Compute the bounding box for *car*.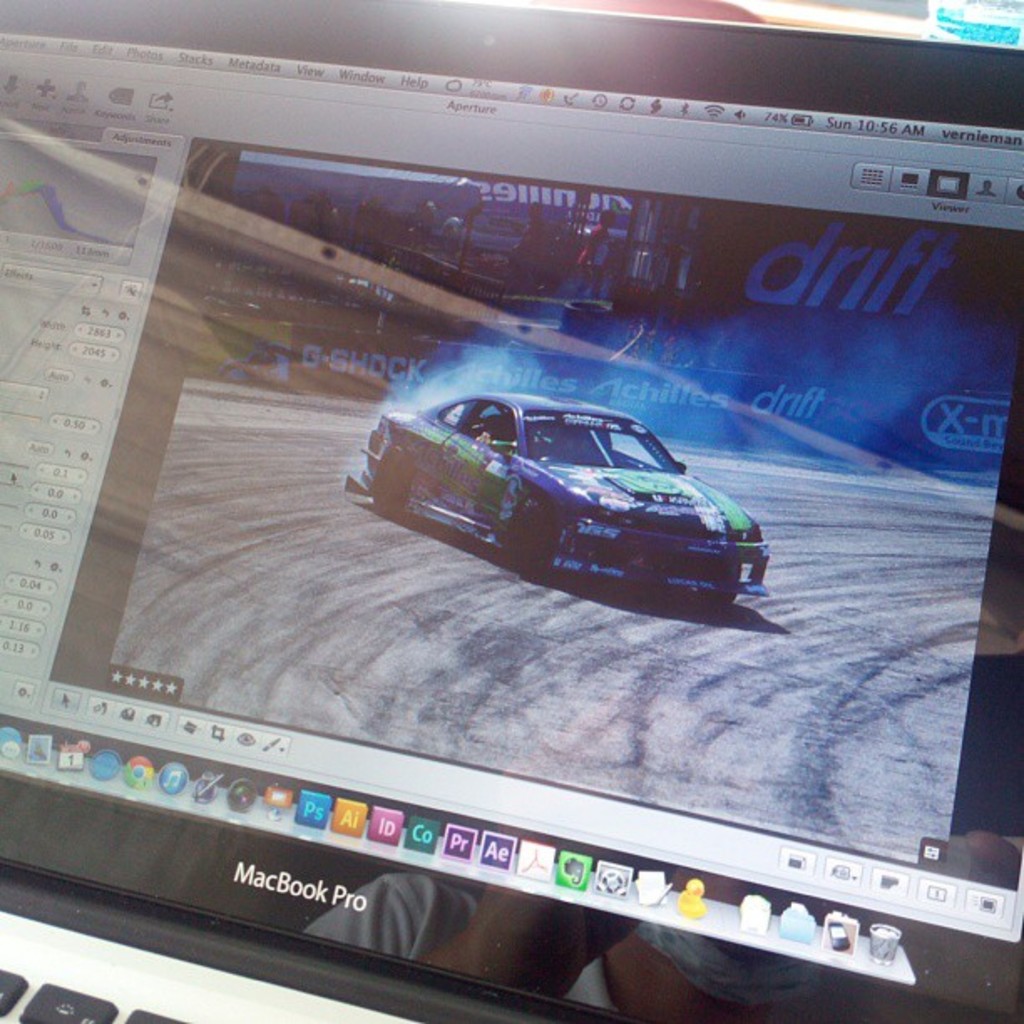
<bbox>340, 392, 775, 606</bbox>.
